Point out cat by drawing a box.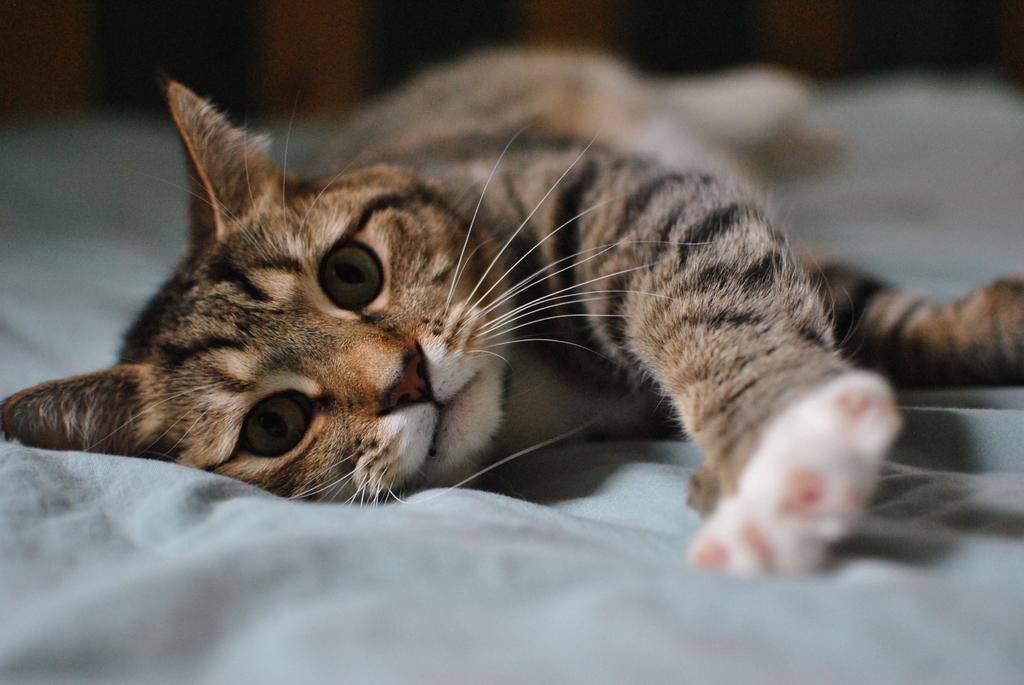
detection(0, 40, 1023, 579).
